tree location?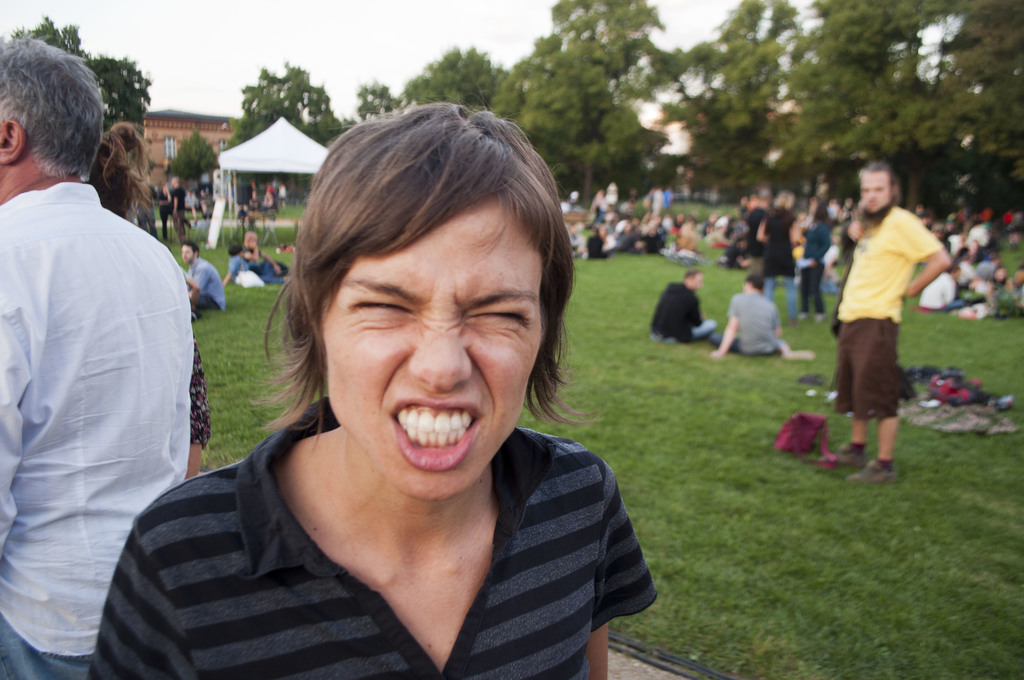
916, 0, 1023, 235
